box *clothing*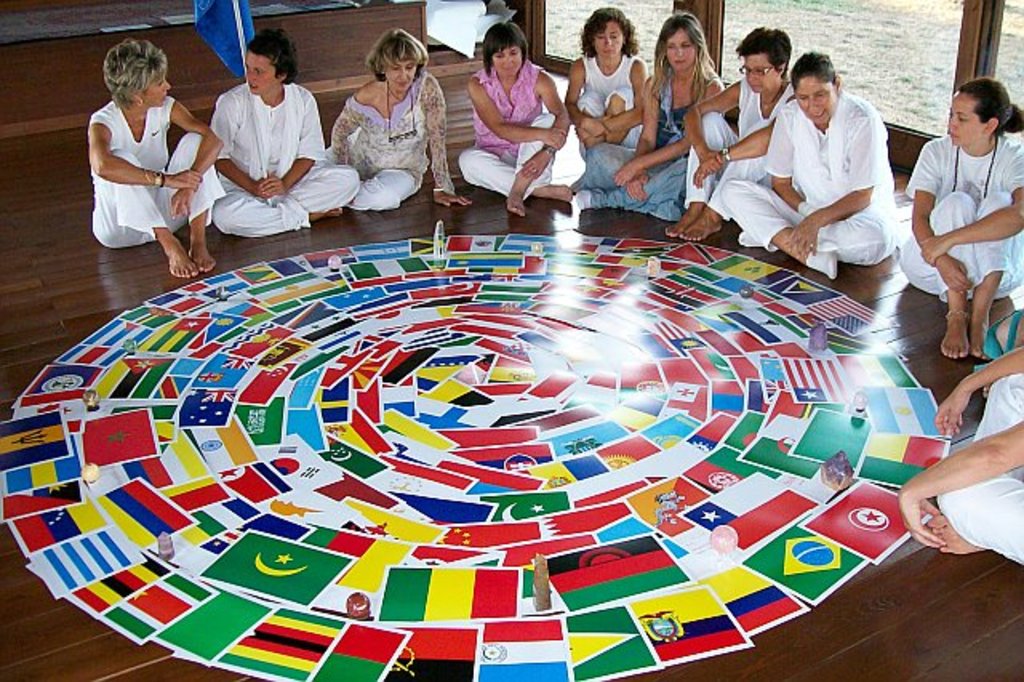
306, 70, 456, 223
